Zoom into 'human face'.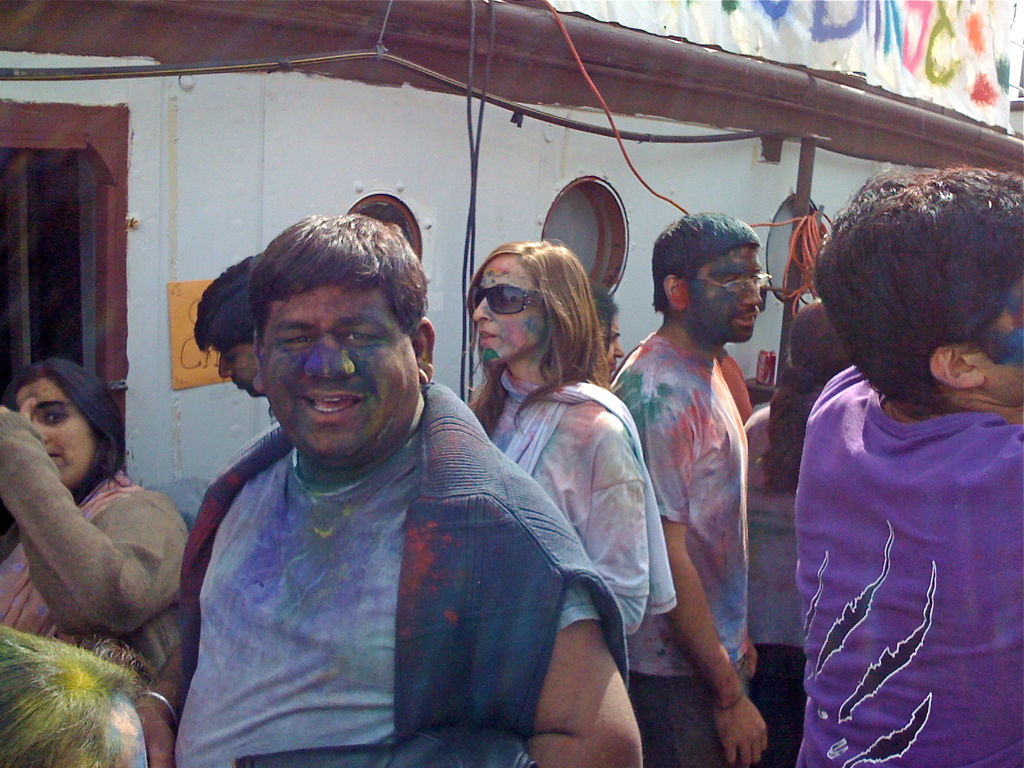
Zoom target: <region>976, 278, 1023, 404</region>.
